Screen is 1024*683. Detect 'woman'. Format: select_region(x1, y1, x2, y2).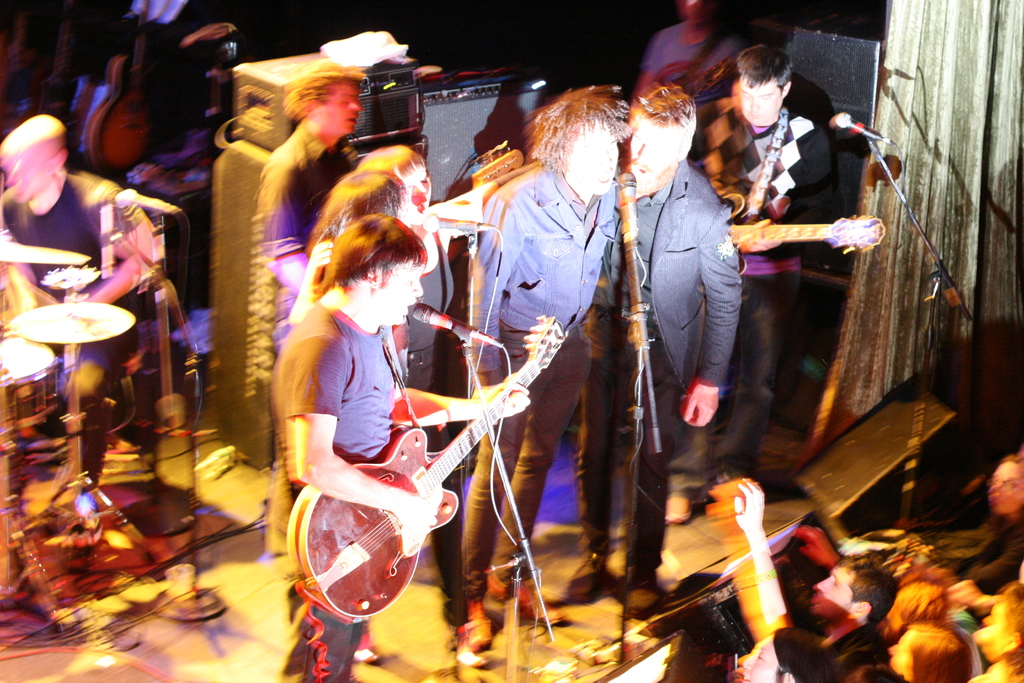
select_region(886, 623, 972, 682).
